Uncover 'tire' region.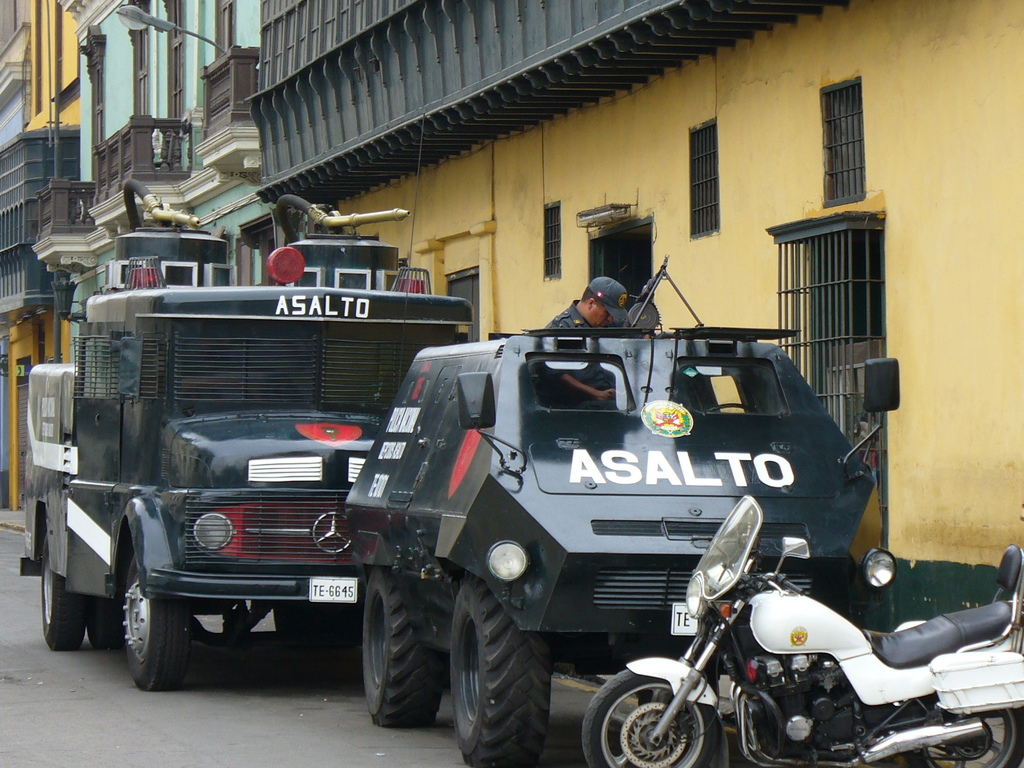
Uncovered: x1=583 y1=663 x2=721 y2=763.
